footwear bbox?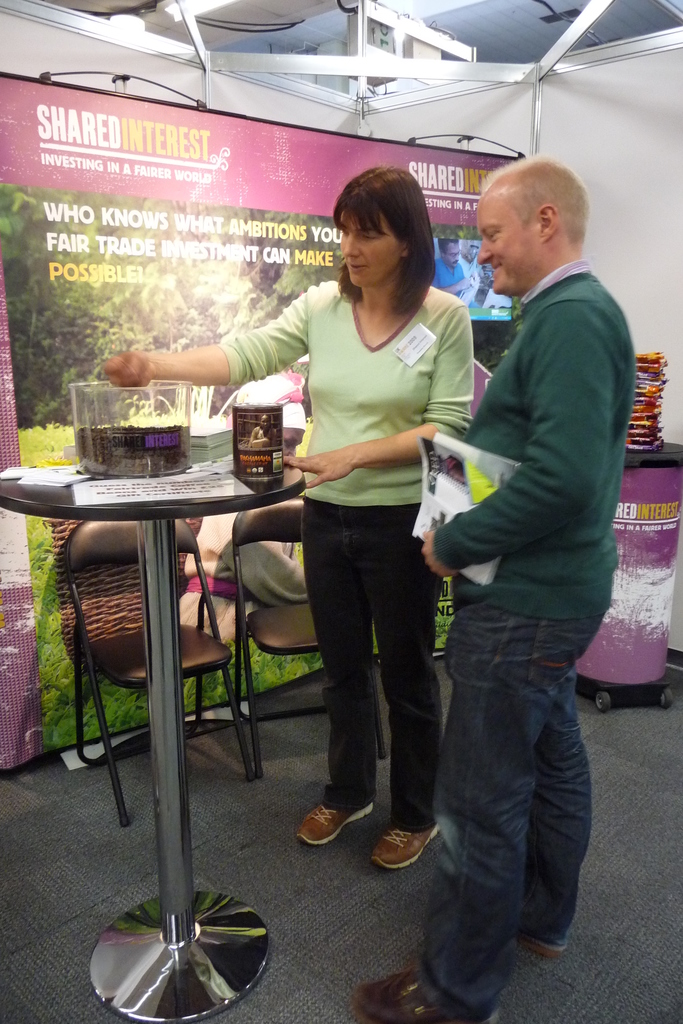
x1=342, y1=960, x2=499, y2=1023
